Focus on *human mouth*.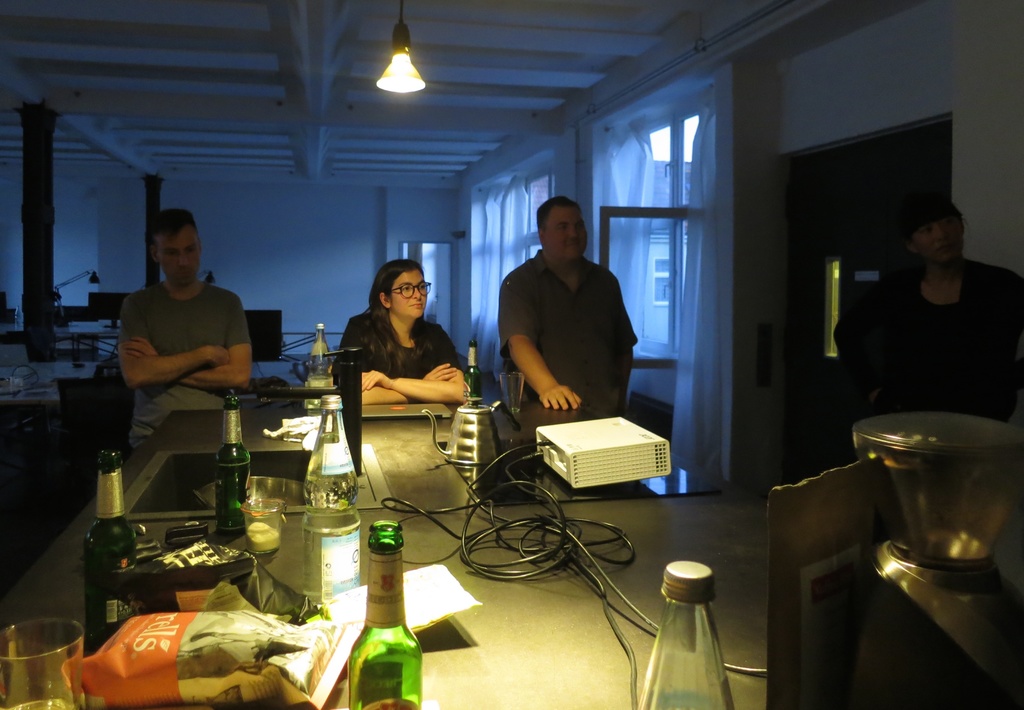
Focused at l=929, t=247, r=952, b=254.
